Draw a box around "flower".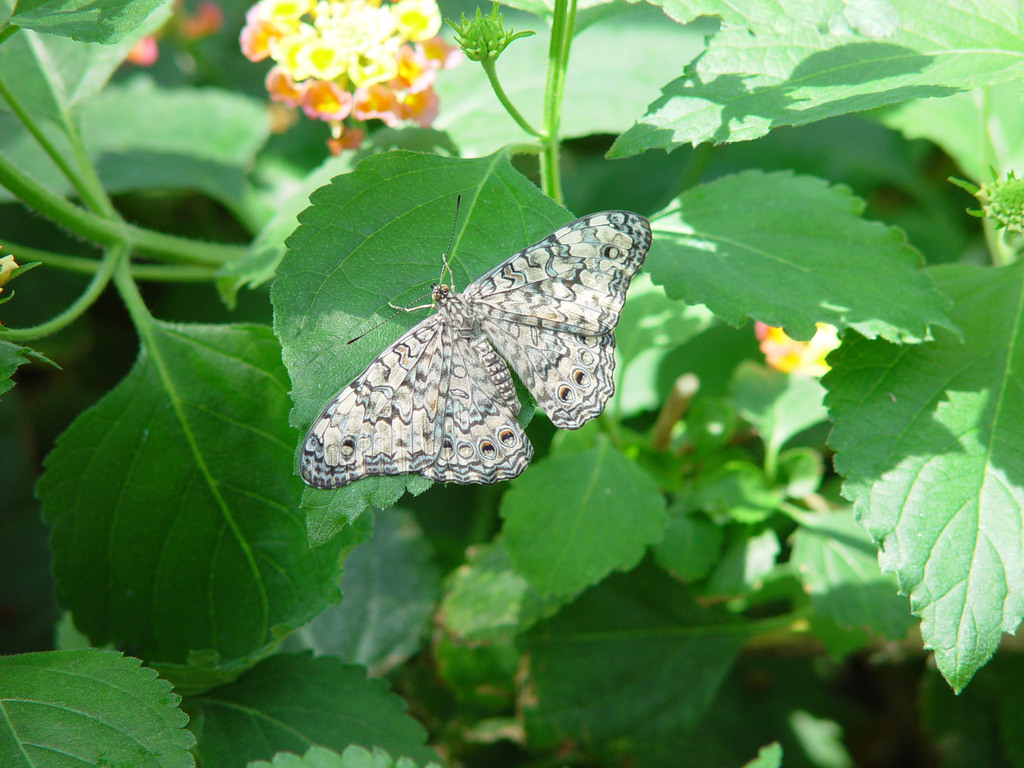
crop(752, 320, 845, 380).
